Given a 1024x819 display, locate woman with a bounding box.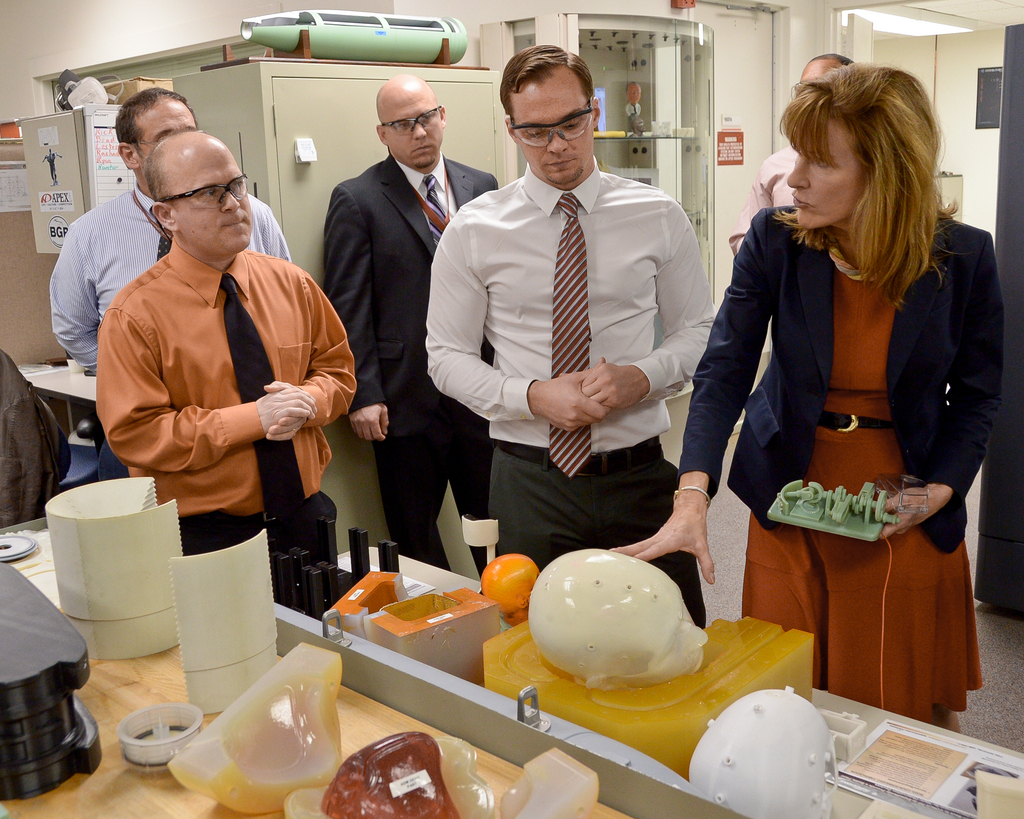
Located: x1=721 y1=39 x2=964 y2=778.
